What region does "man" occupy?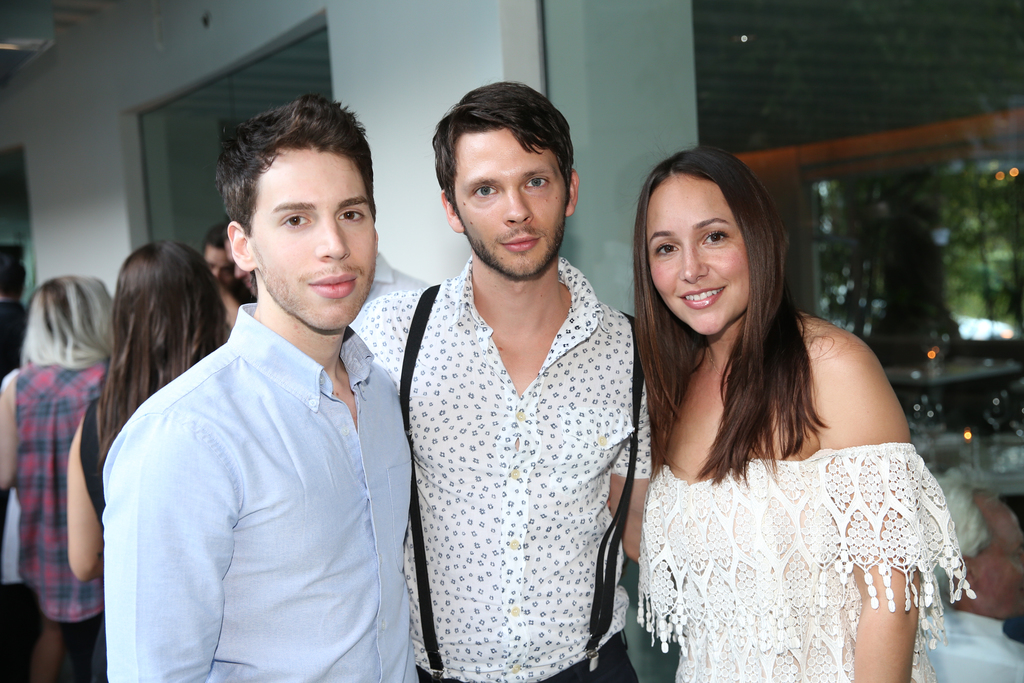
(x1=349, y1=80, x2=652, y2=682).
